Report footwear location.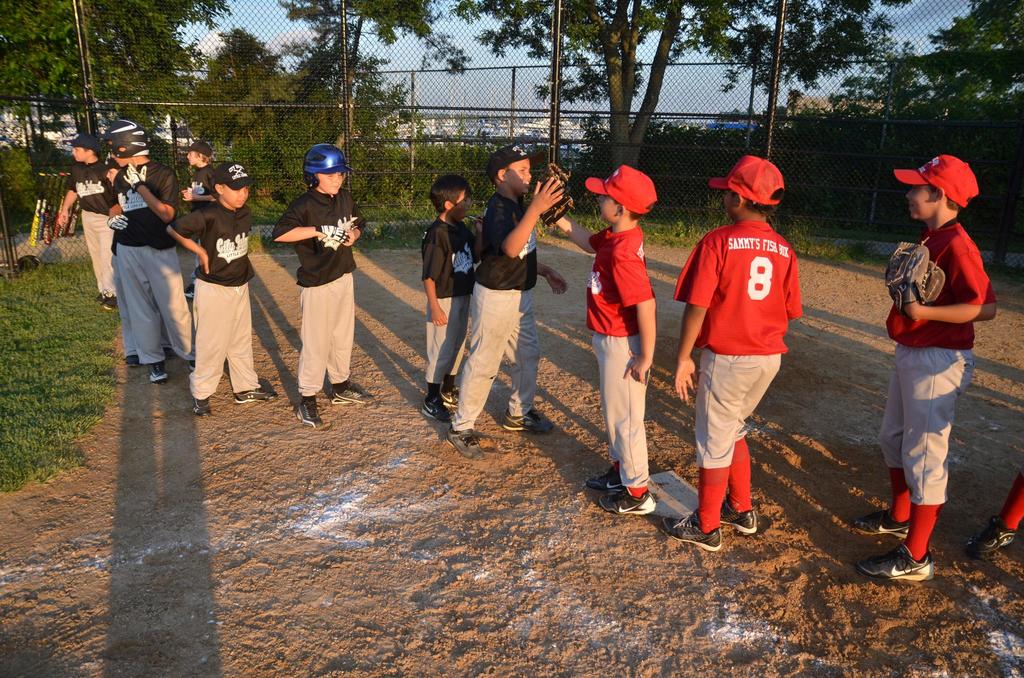
Report: bbox(180, 287, 195, 300).
